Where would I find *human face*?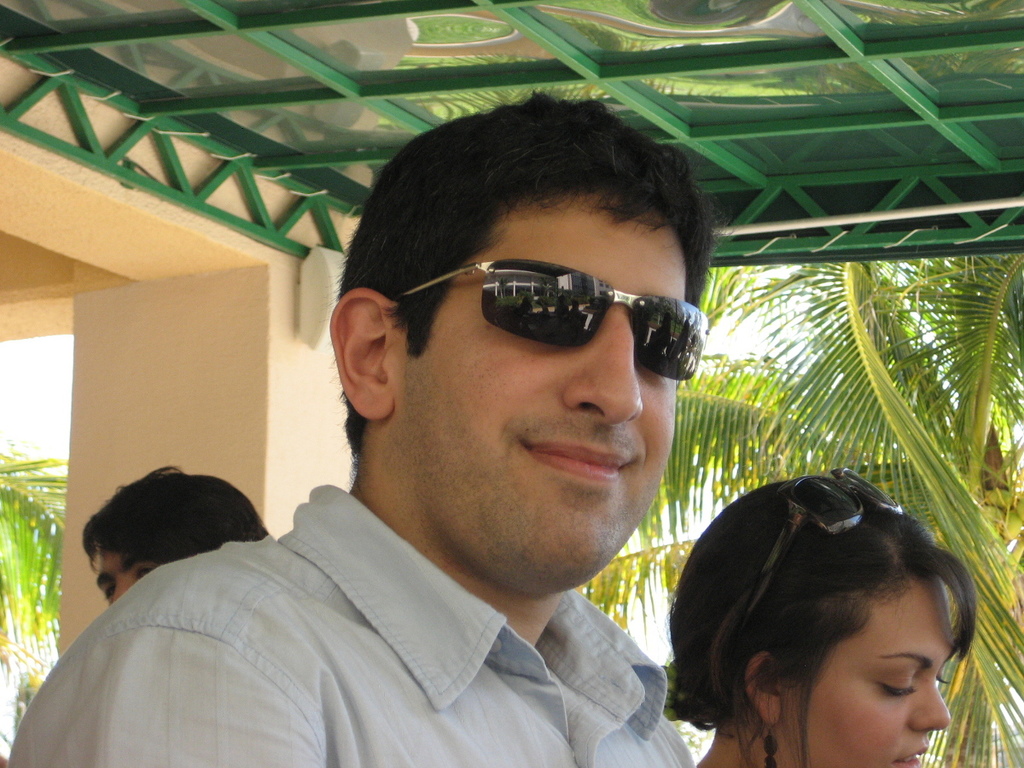
At detection(394, 188, 686, 582).
